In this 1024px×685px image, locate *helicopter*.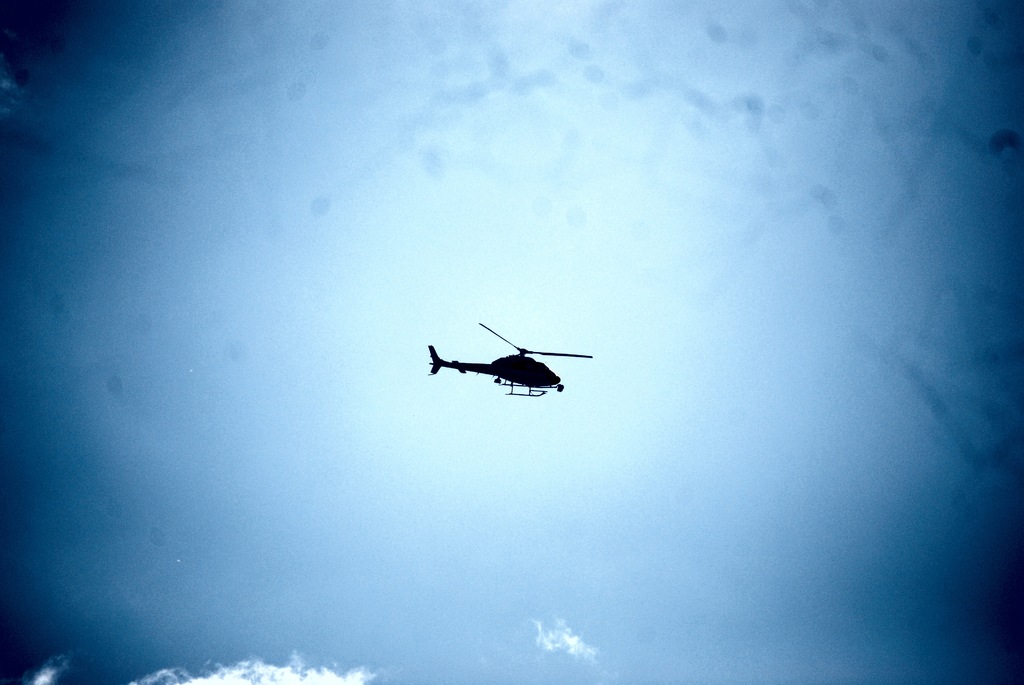
Bounding box: box=[409, 319, 598, 408].
